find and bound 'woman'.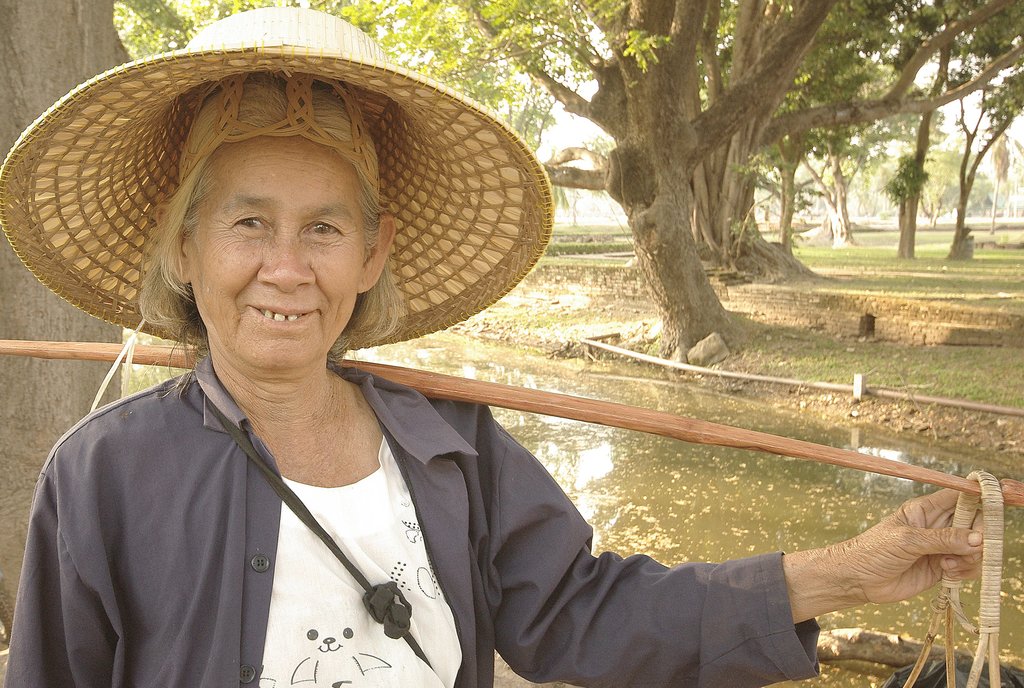
Bound: [left=63, top=151, right=745, bottom=683].
